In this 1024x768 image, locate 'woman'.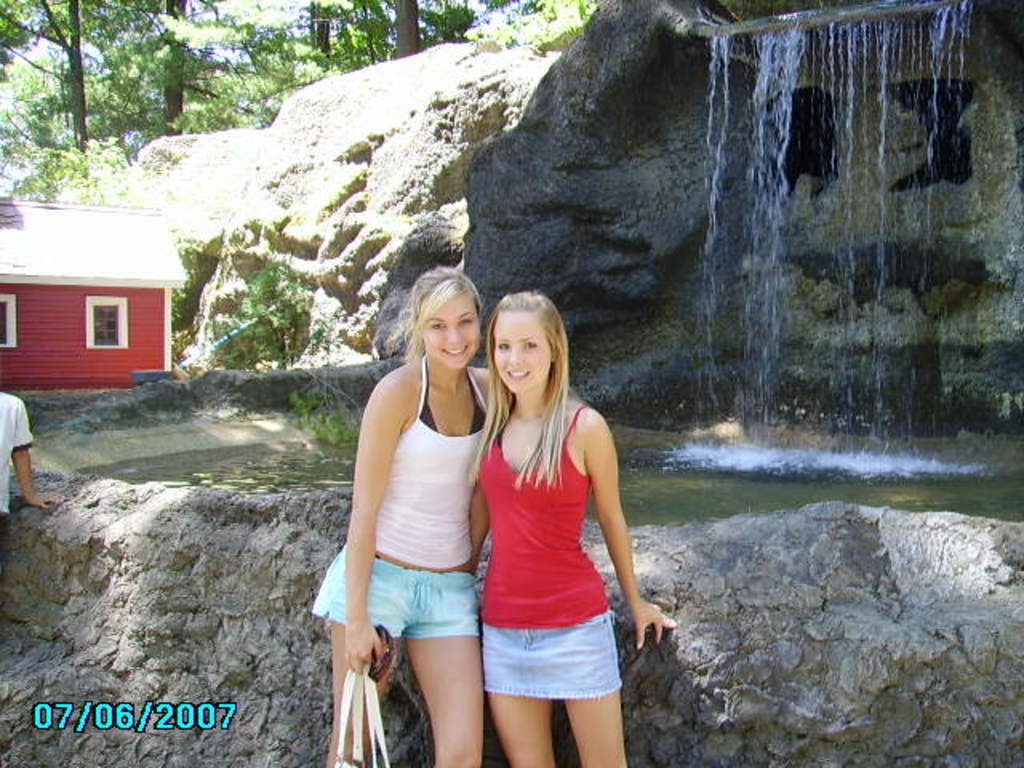
Bounding box: [464, 286, 677, 766].
